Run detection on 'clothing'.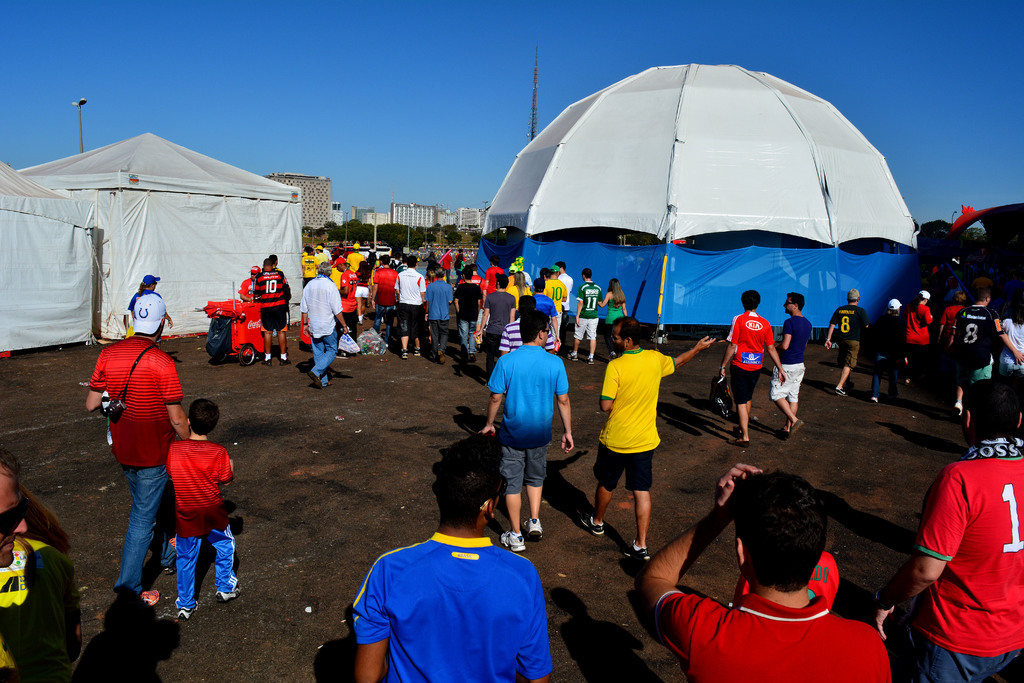
Result: (900,292,932,345).
